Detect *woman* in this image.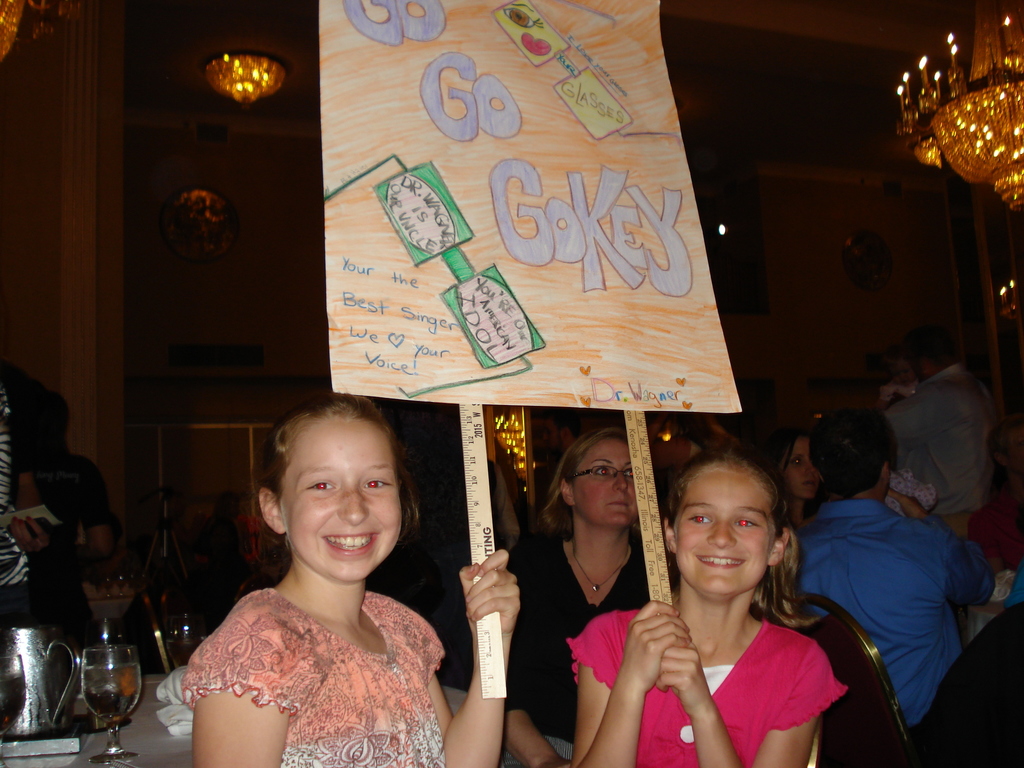
Detection: Rect(170, 392, 519, 767).
